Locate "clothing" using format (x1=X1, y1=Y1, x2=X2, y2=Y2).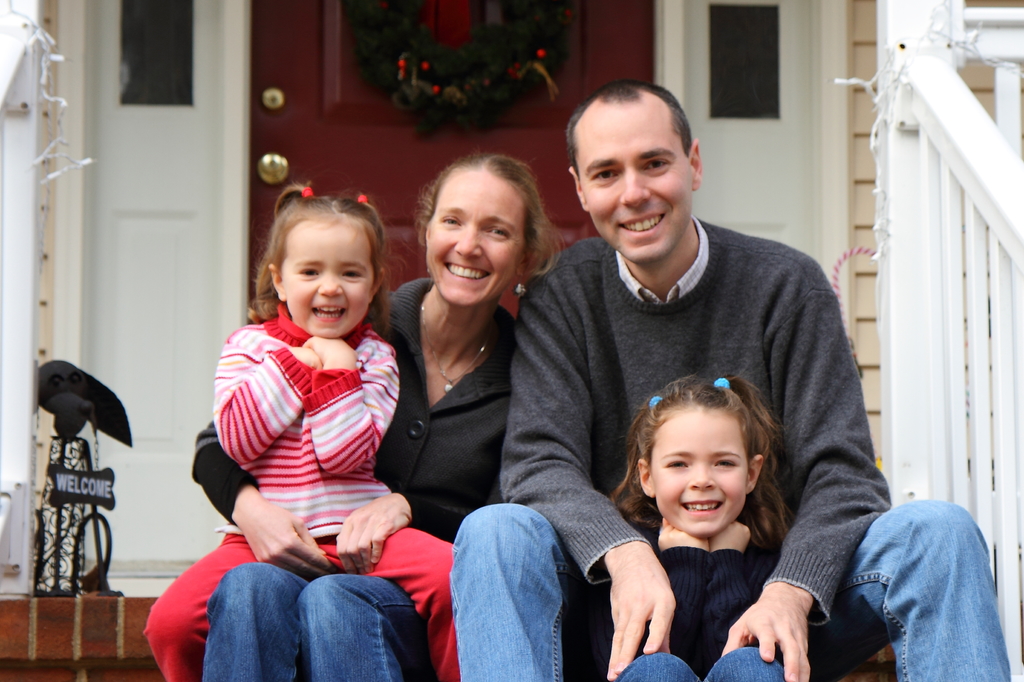
(x1=201, y1=310, x2=509, y2=681).
